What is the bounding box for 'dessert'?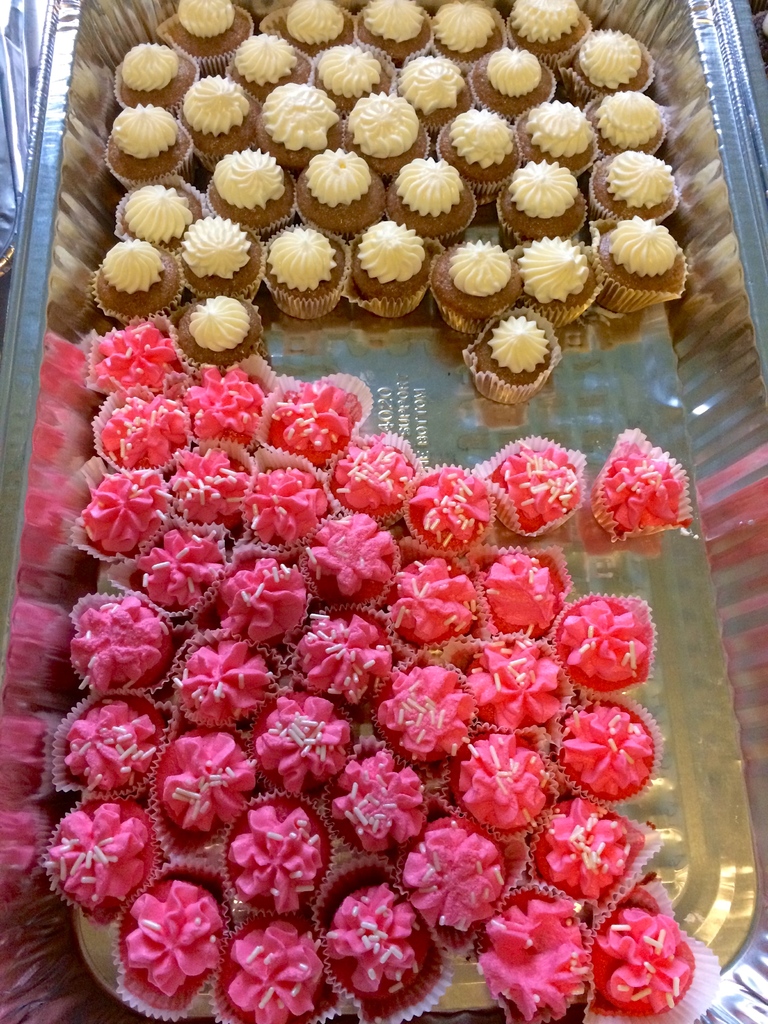
crop(559, 595, 644, 698).
